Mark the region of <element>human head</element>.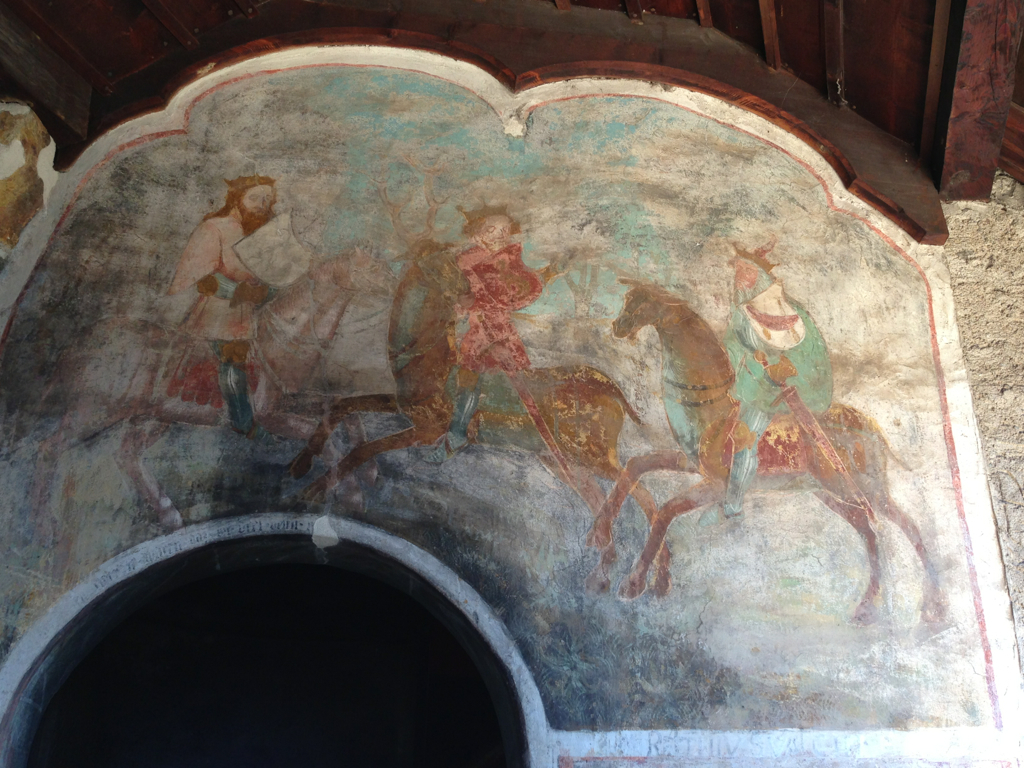
Region: (x1=722, y1=238, x2=782, y2=307).
